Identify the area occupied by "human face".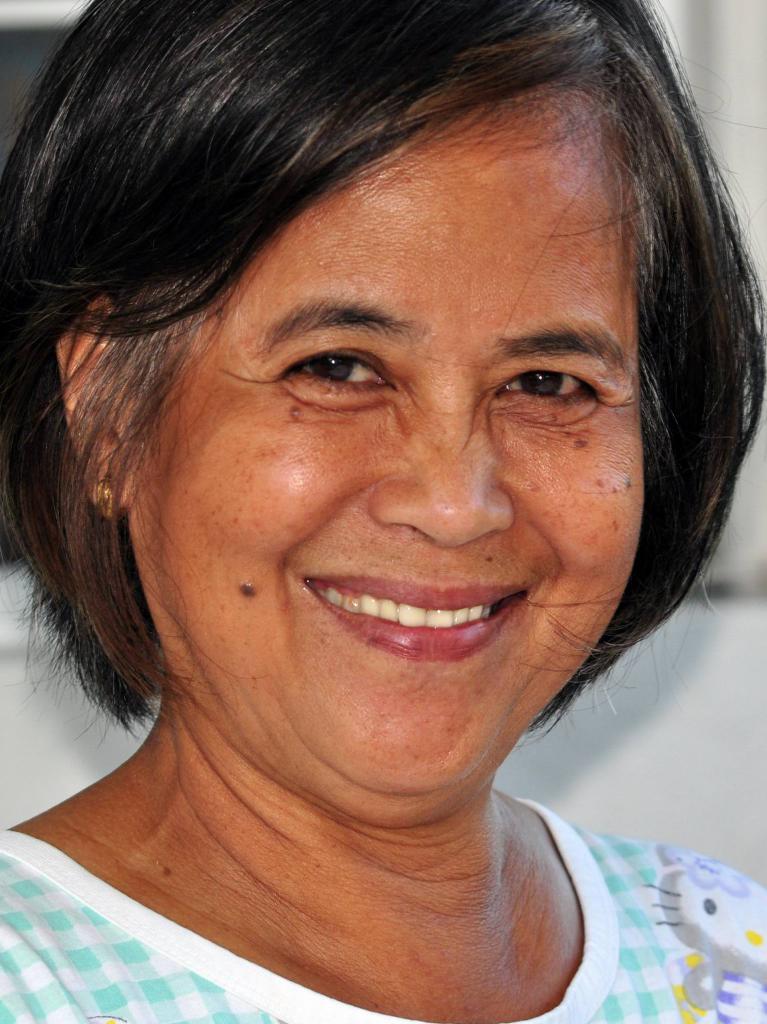
Area: 140:88:651:805.
